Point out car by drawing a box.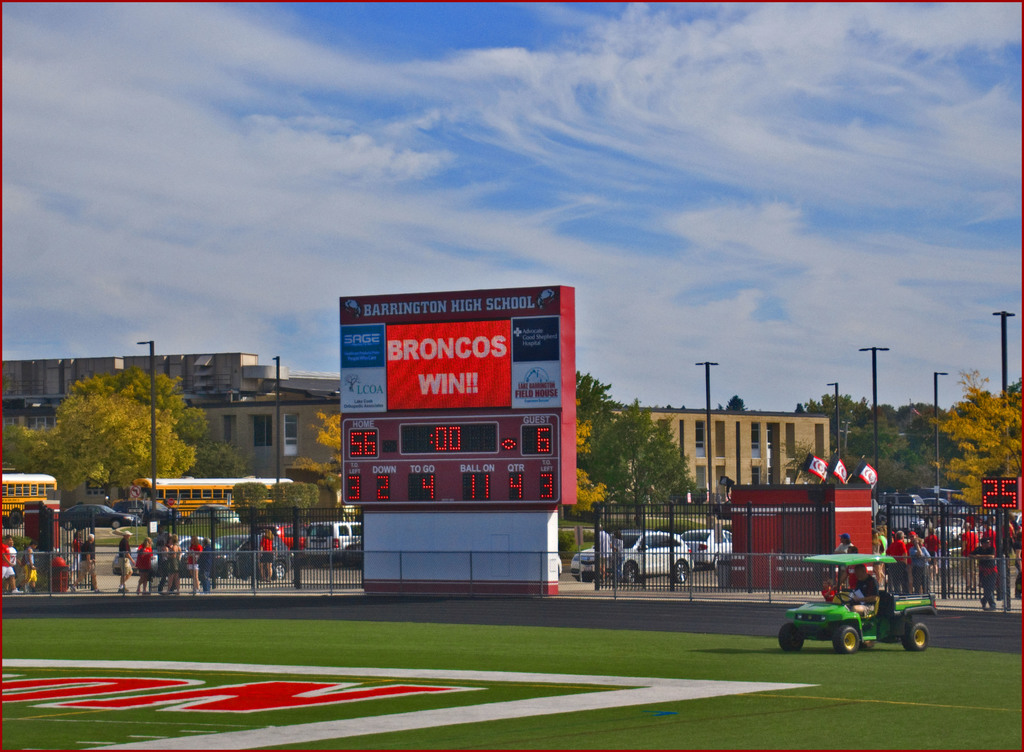
572:525:698:591.
